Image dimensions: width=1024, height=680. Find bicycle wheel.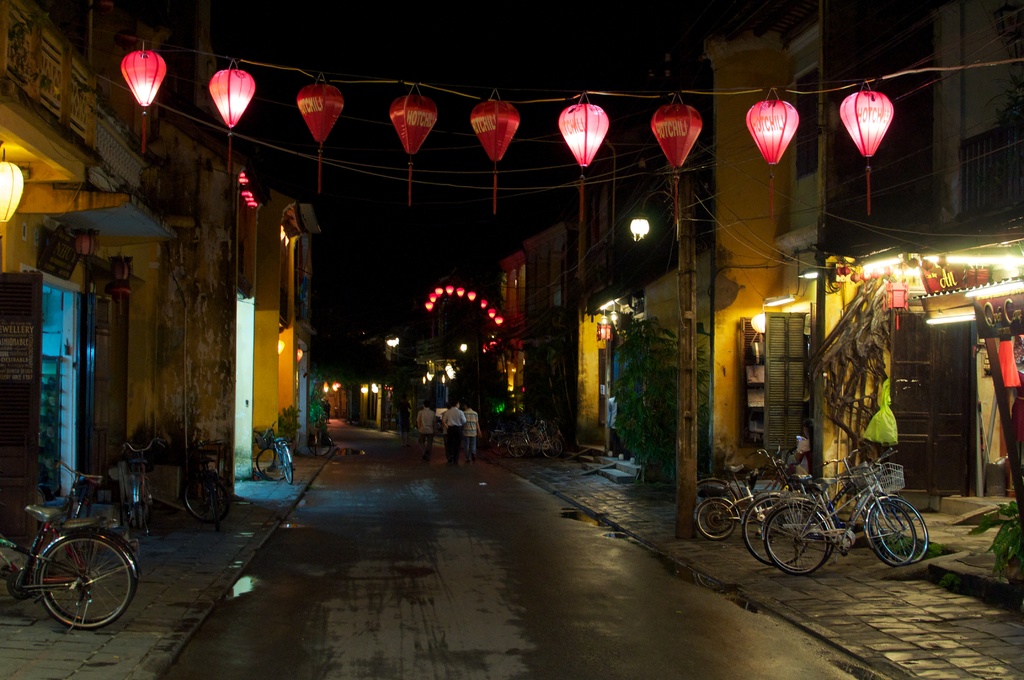
bbox=[252, 448, 285, 483].
